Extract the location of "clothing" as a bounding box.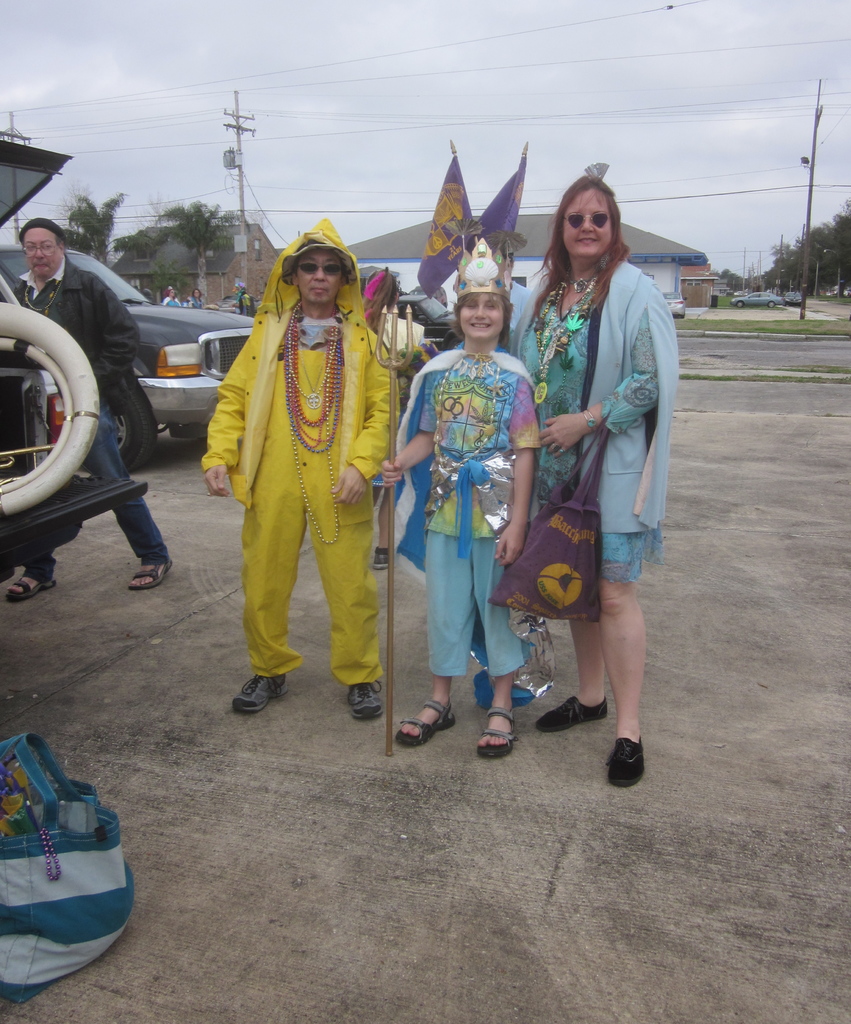
{"x1": 161, "y1": 296, "x2": 184, "y2": 310}.
